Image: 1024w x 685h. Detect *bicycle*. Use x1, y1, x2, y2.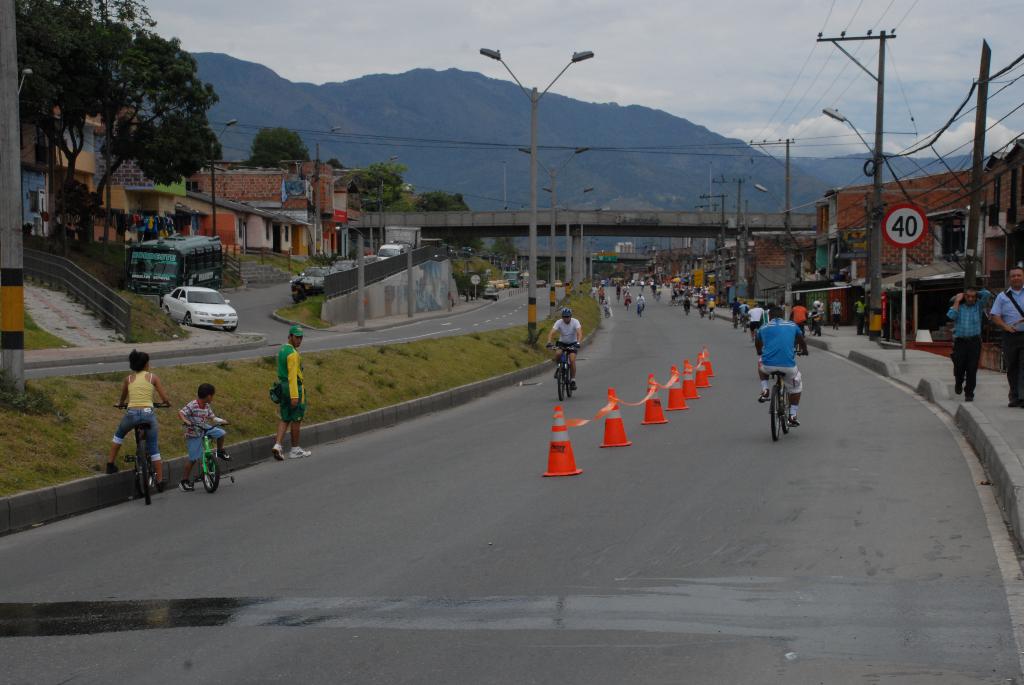
751, 327, 760, 349.
